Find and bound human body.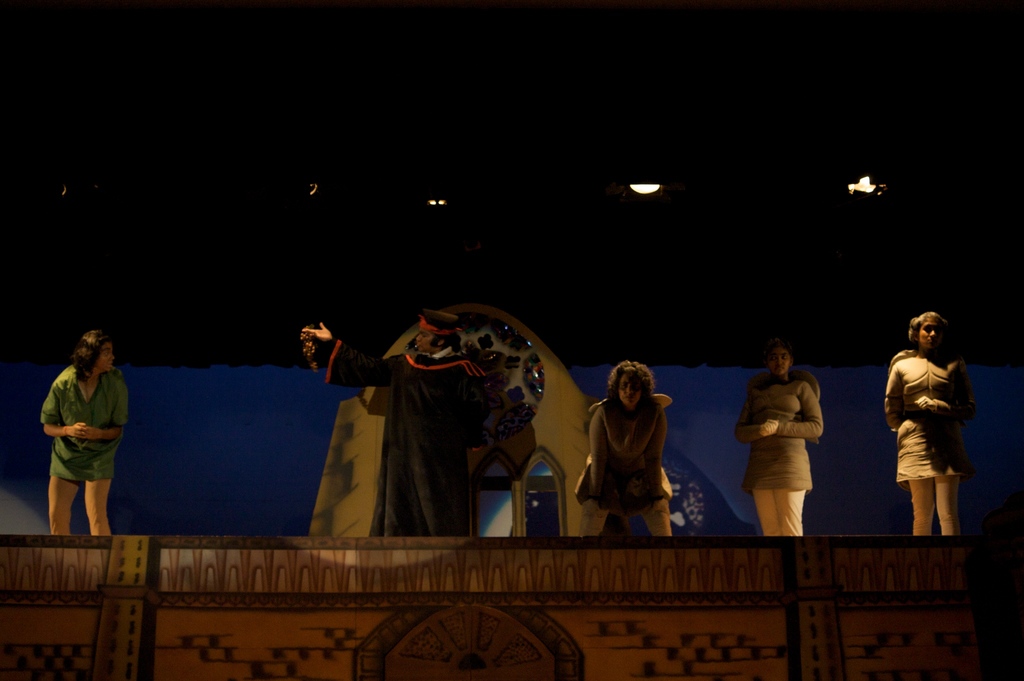
Bound: [left=38, top=374, right=123, bottom=529].
